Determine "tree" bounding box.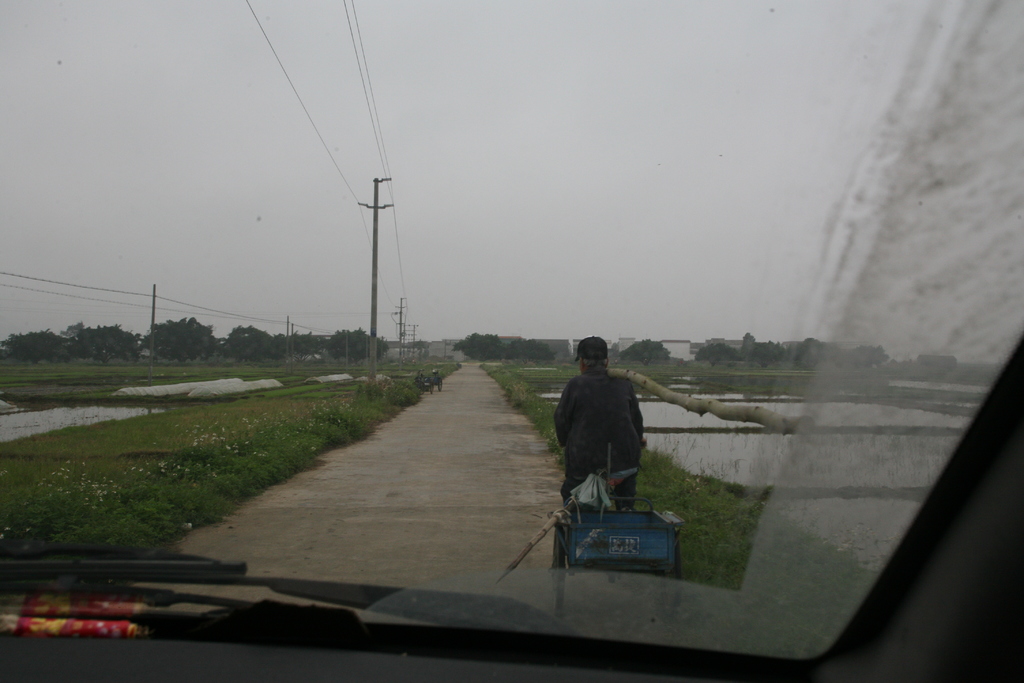
Determined: [x1=842, y1=341, x2=886, y2=372].
